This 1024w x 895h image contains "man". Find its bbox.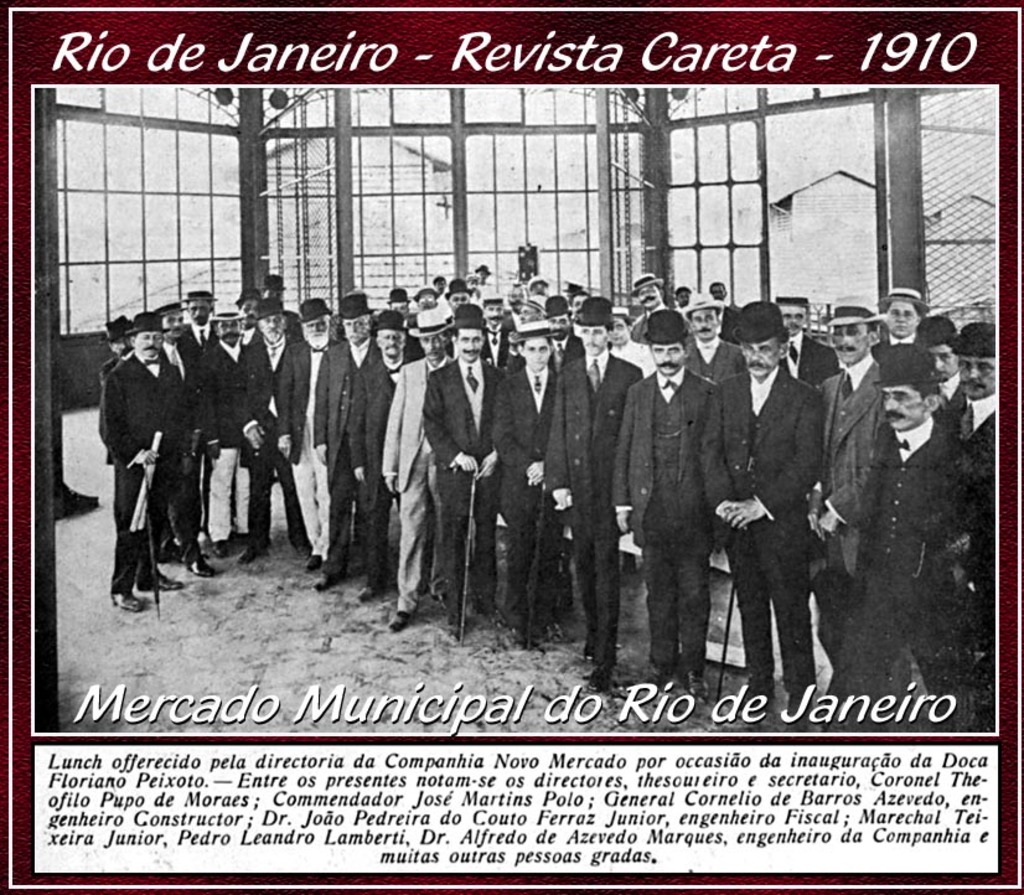
rect(631, 268, 679, 341).
